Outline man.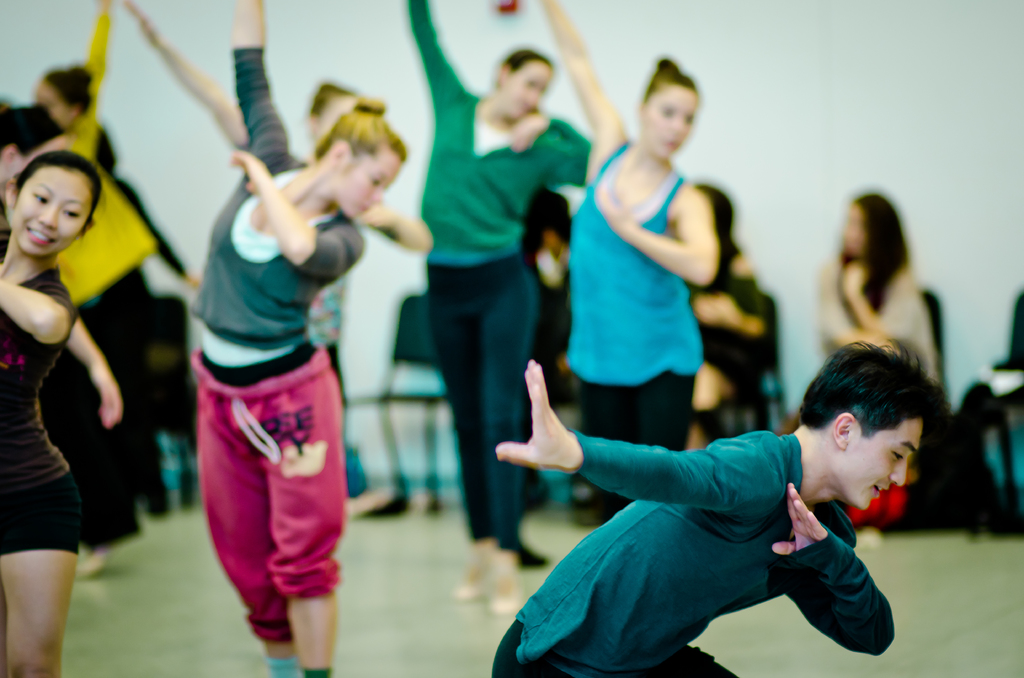
Outline: <bbox>480, 357, 931, 668</bbox>.
